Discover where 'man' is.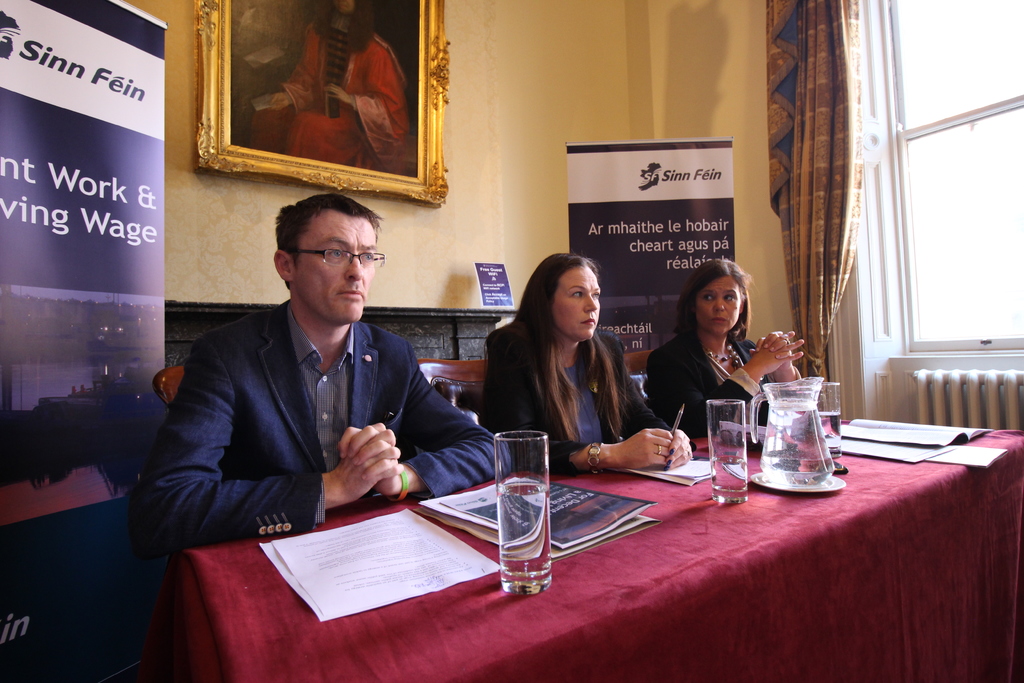
Discovered at <box>251,0,410,173</box>.
